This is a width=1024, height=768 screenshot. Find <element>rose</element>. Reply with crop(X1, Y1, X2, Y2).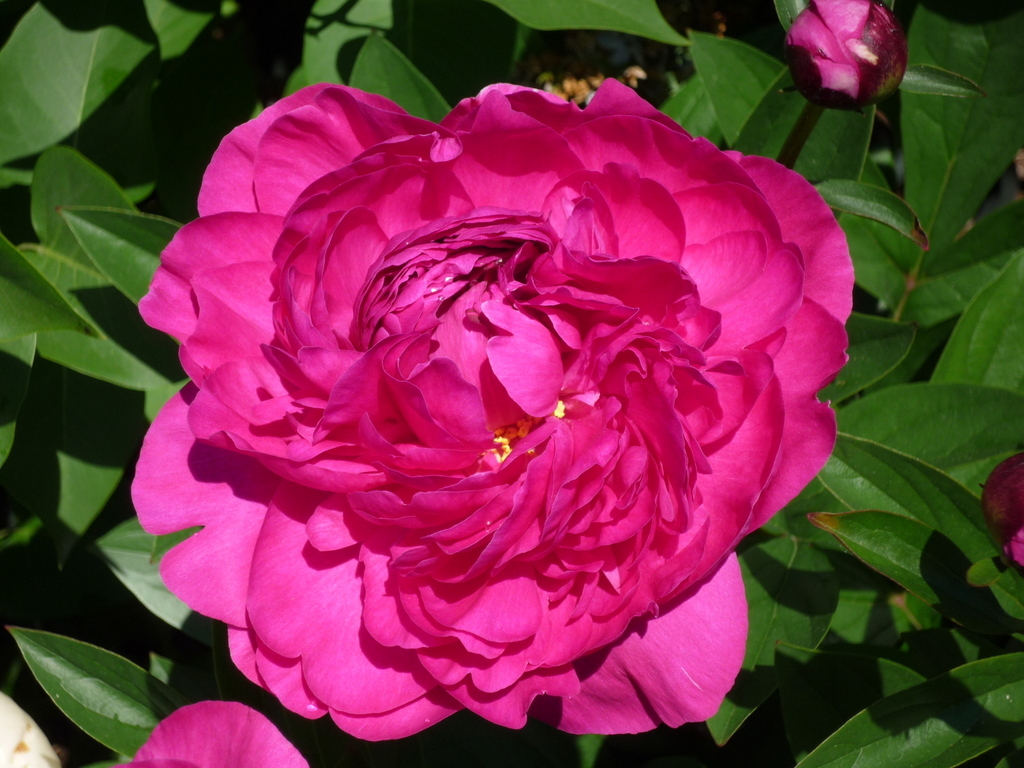
crop(786, 0, 905, 103).
